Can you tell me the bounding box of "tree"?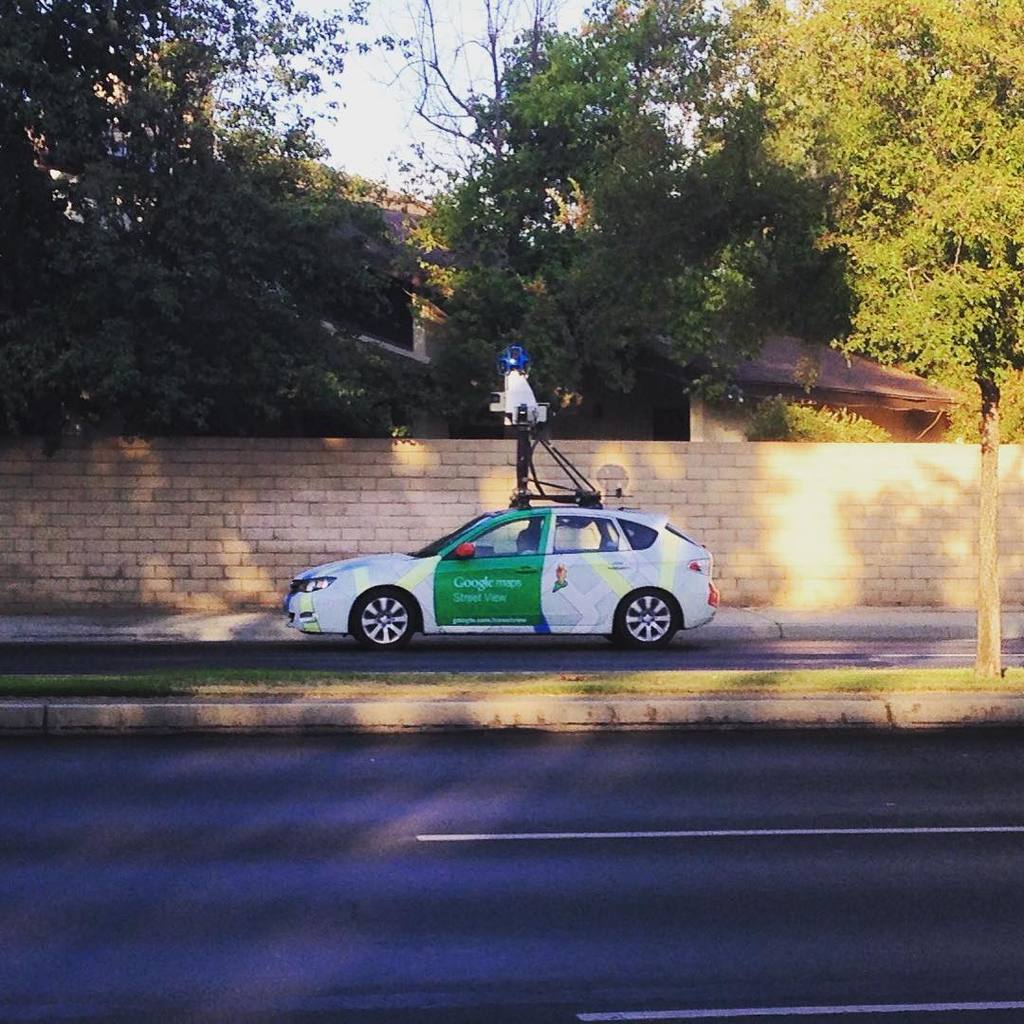
x1=0 y1=0 x2=465 y2=469.
